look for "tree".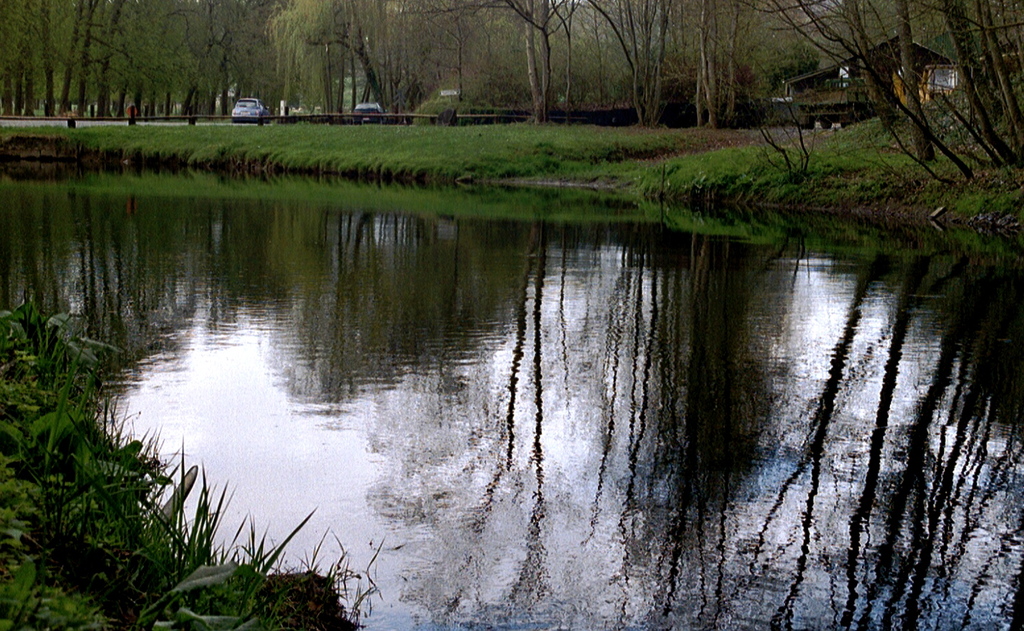
Found: region(574, 0, 678, 128).
